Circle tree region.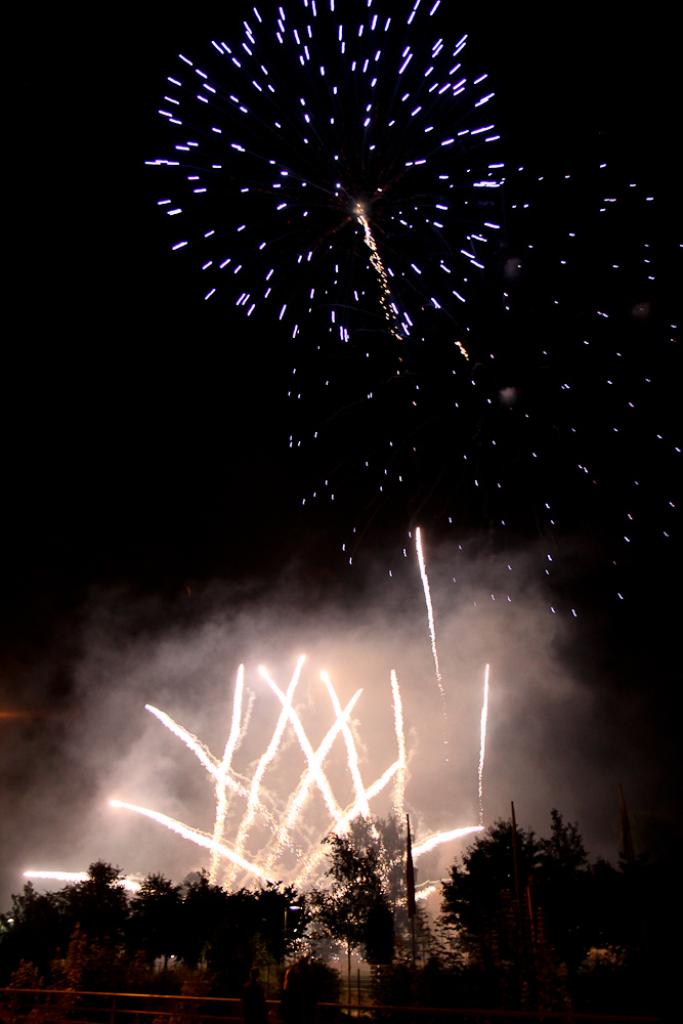
Region: (x1=530, y1=808, x2=591, y2=966).
